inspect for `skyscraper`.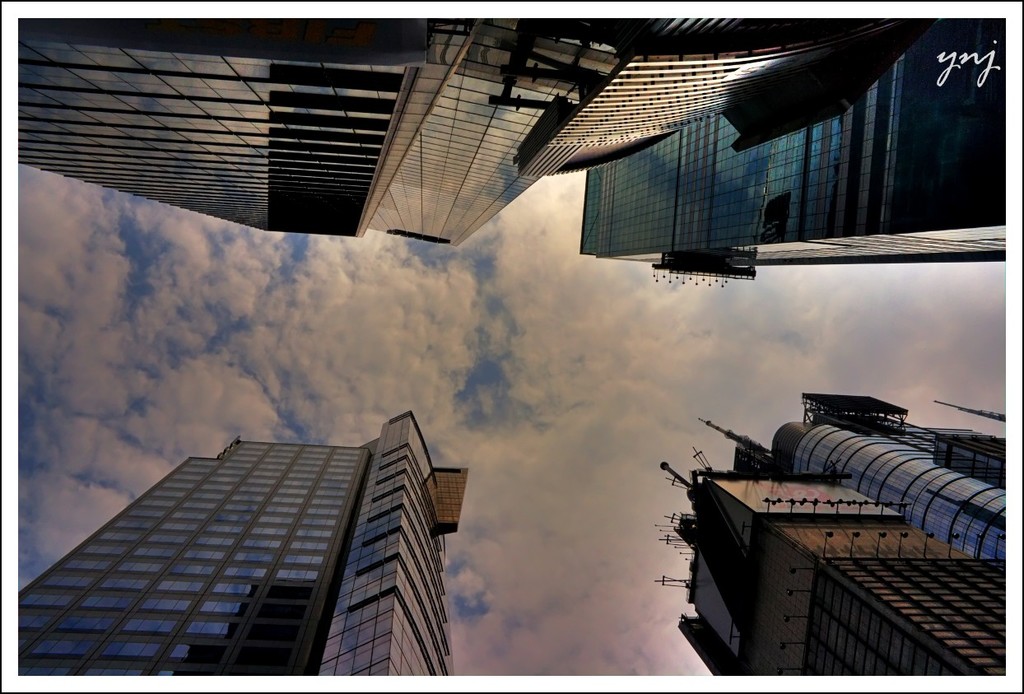
Inspection: x1=575, y1=19, x2=1004, y2=290.
